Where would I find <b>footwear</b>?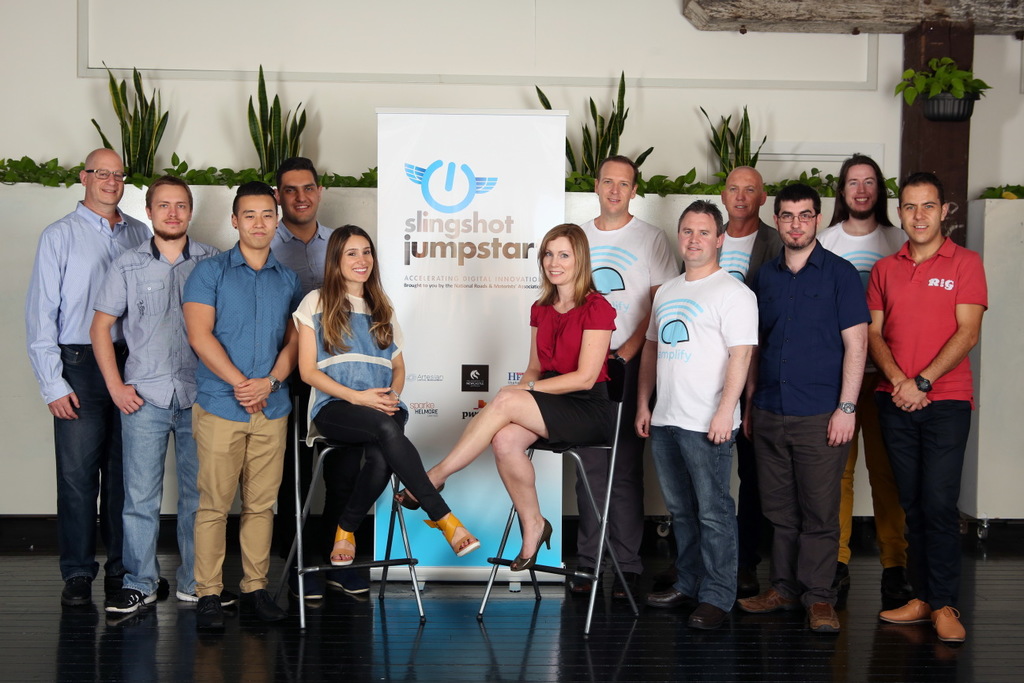
At 104:575:167:601.
